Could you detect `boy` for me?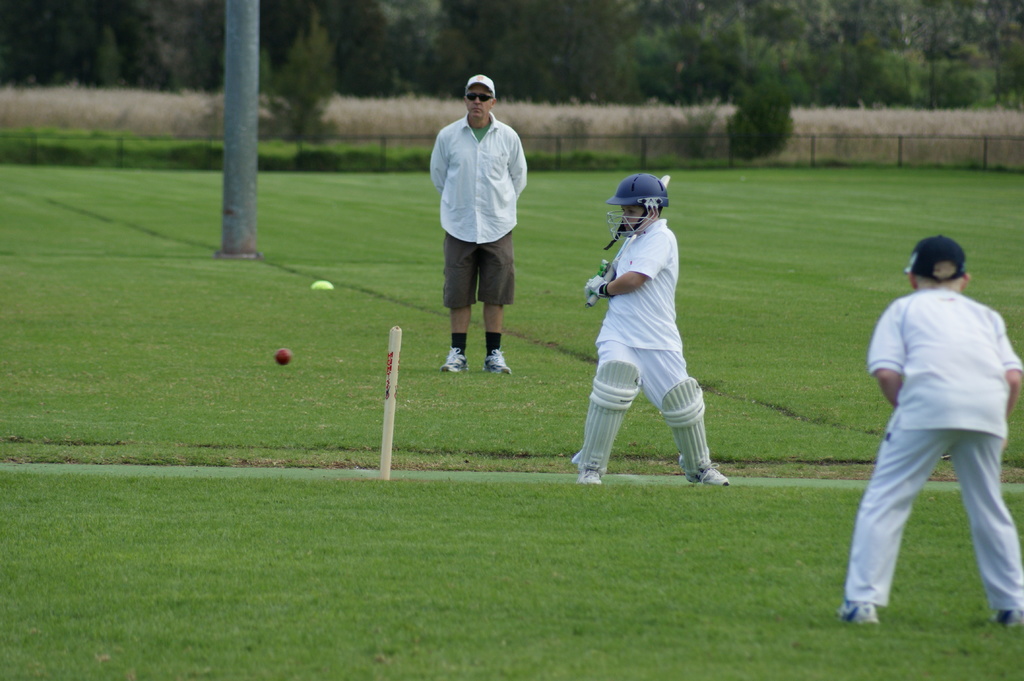
Detection result: (left=816, top=202, right=1011, bottom=618).
